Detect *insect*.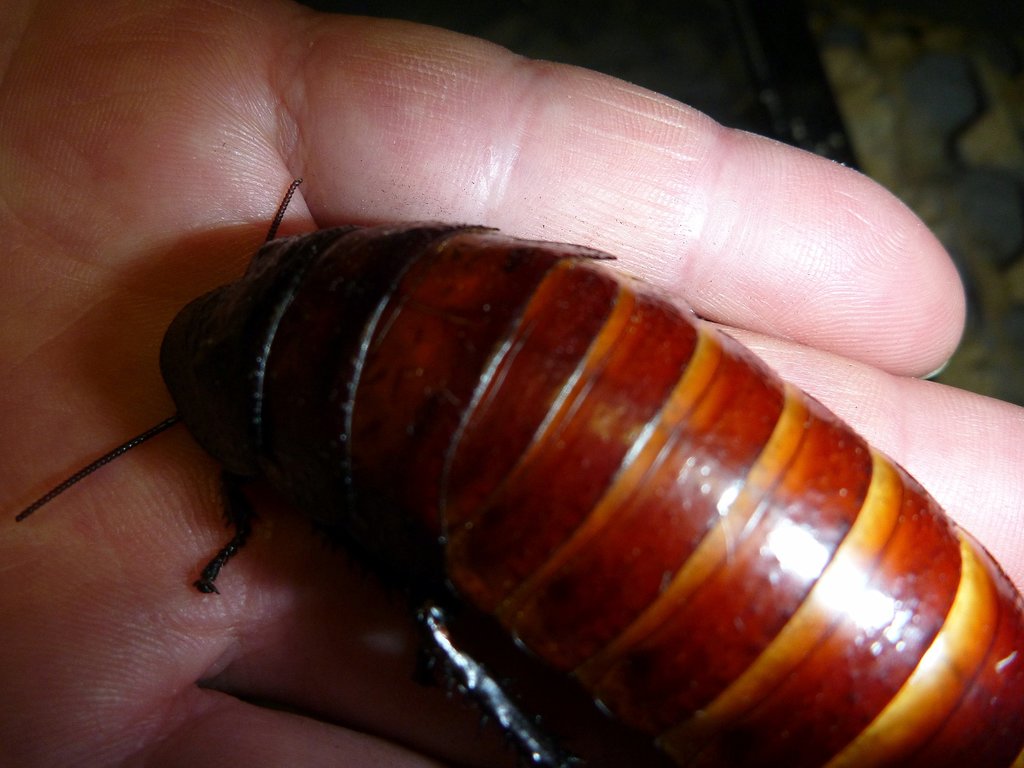
Detected at (7,180,1023,767).
